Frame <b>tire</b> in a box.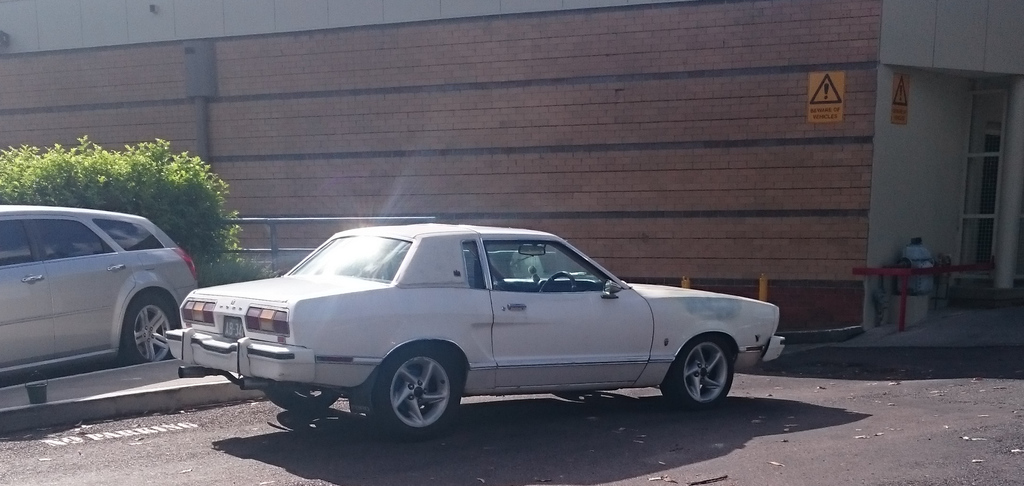
select_region(365, 353, 464, 437).
